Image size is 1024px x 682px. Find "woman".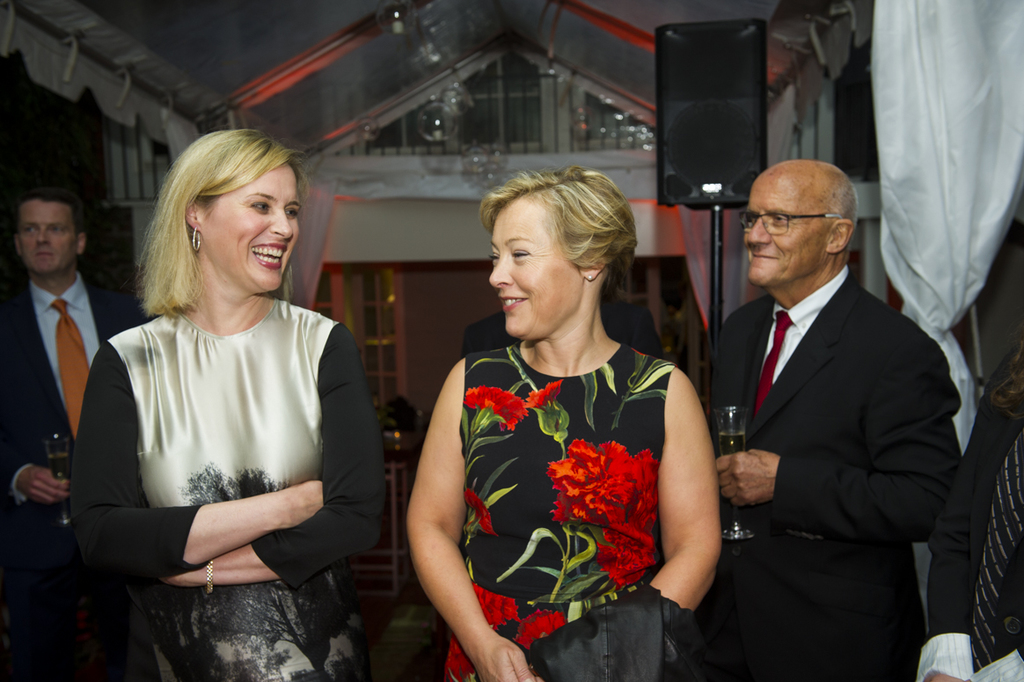
(left=431, top=128, right=719, bottom=680).
